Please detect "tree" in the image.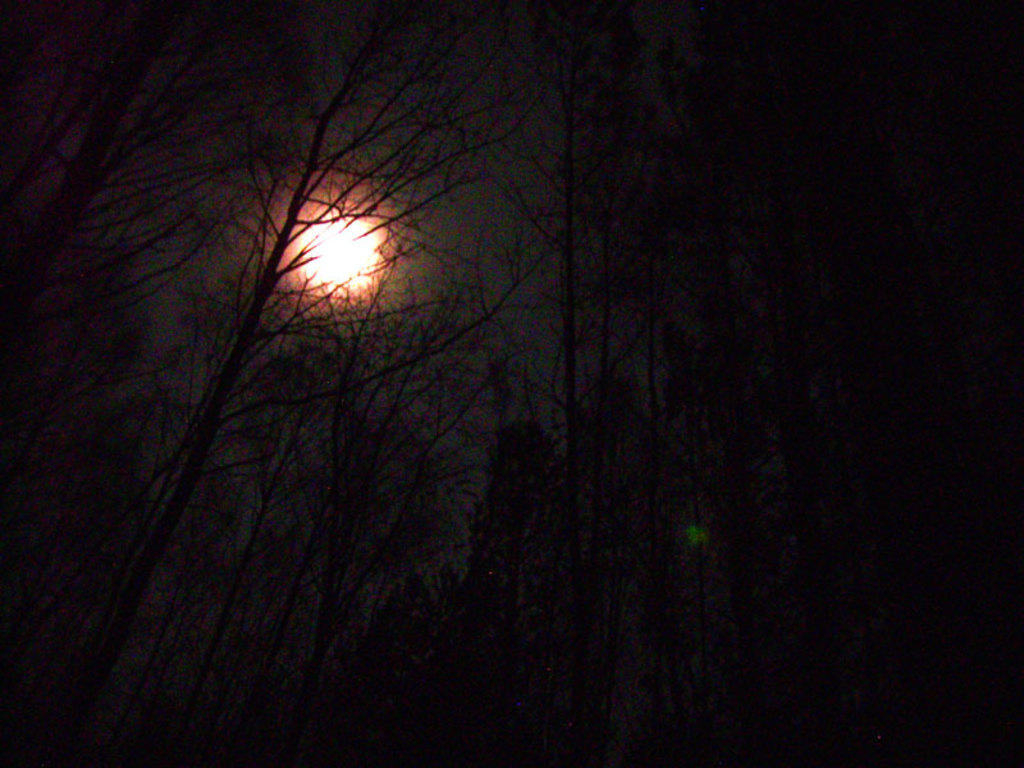
[left=520, top=347, right=672, bottom=767].
